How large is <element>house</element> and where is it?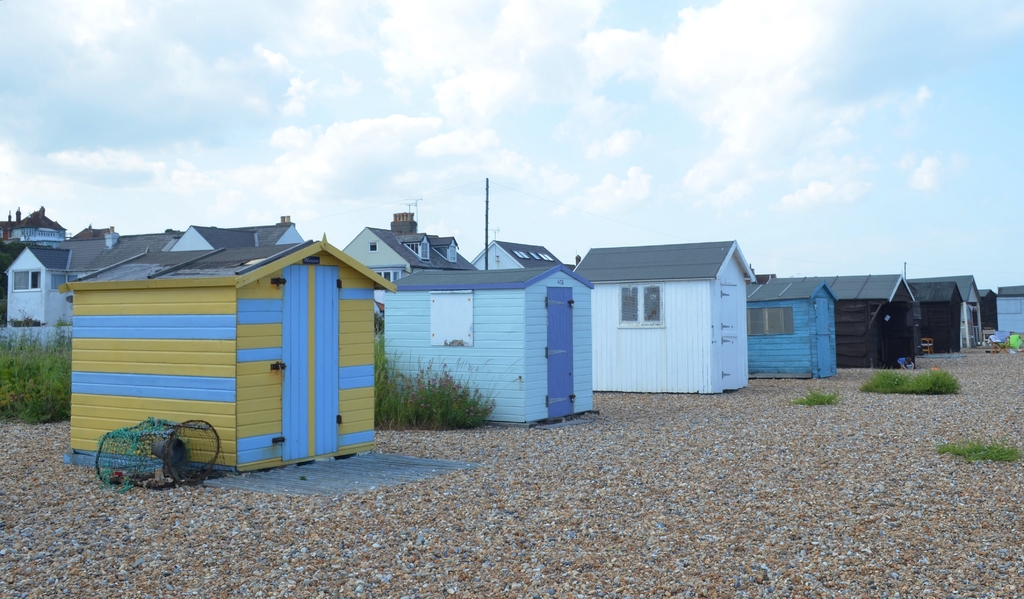
Bounding box: box=[0, 236, 74, 327].
